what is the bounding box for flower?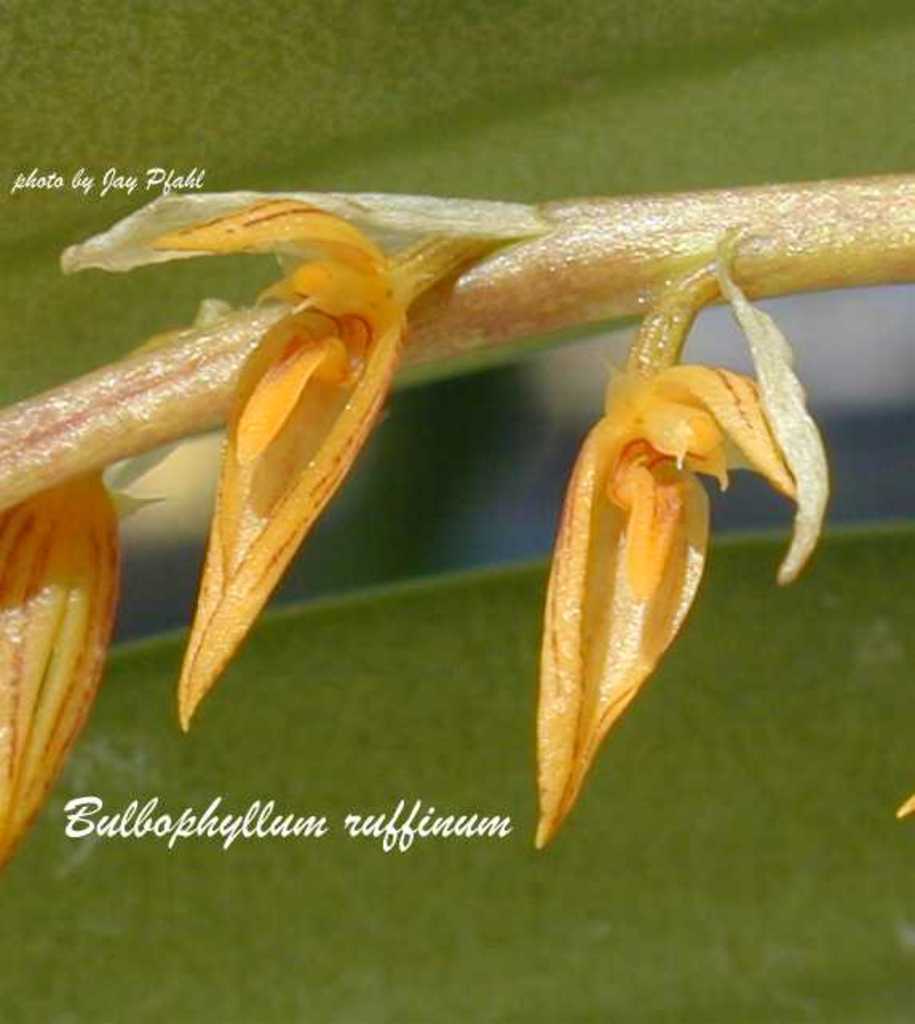
bbox=[521, 219, 827, 842].
